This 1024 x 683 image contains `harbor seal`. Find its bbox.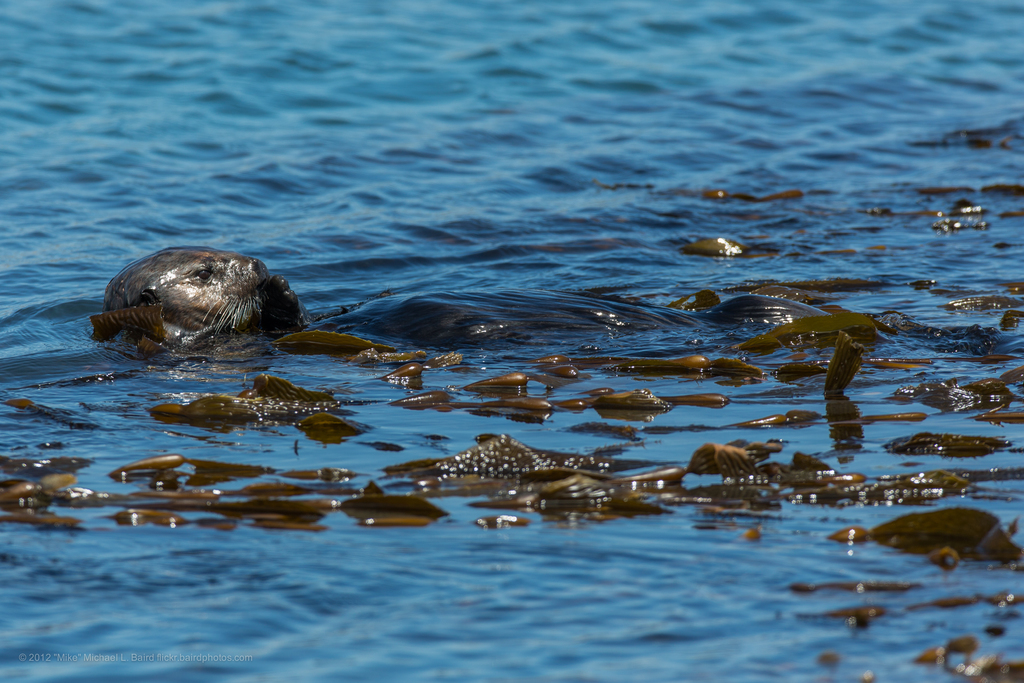
[left=93, top=220, right=320, bottom=386].
